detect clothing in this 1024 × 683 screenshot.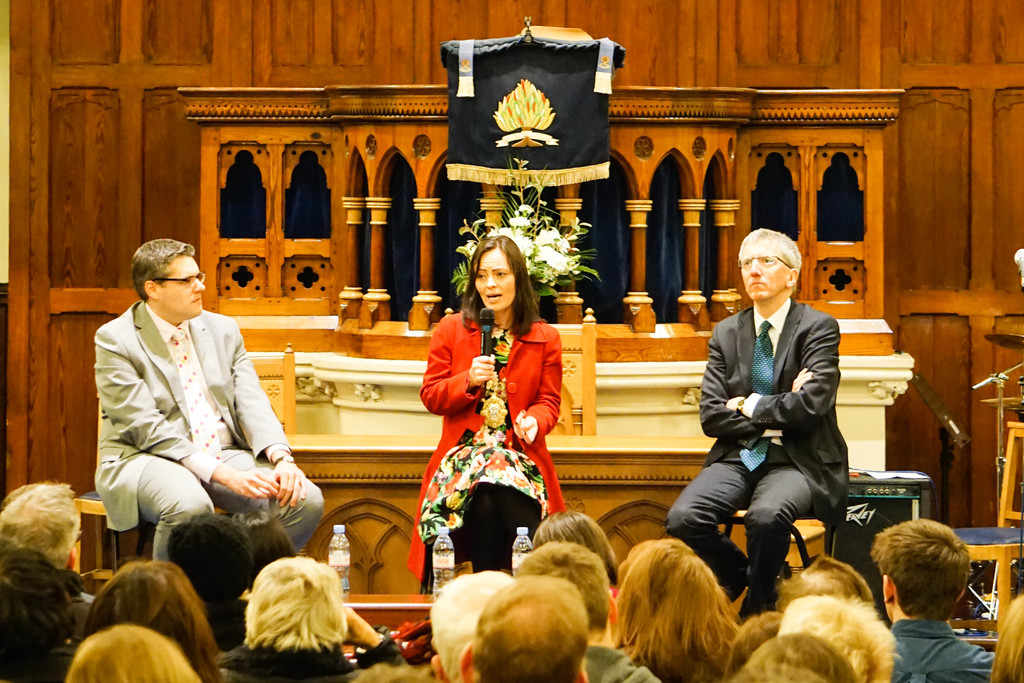
Detection: [x1=90, y1=268, x2=298, y2=581].
